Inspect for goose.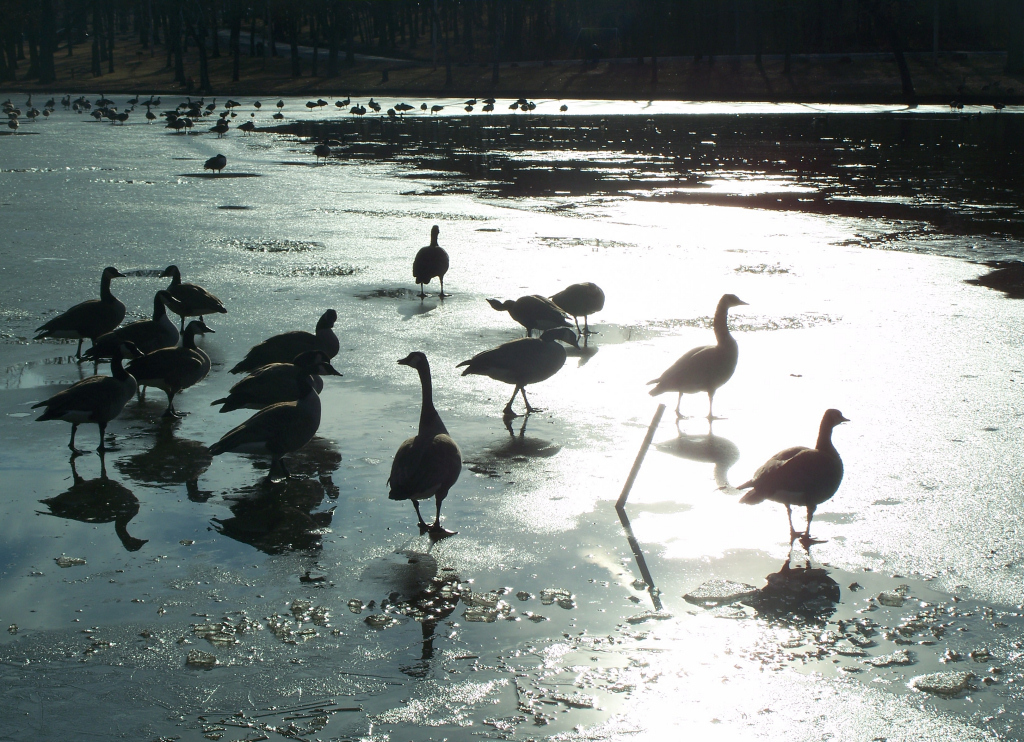
Inspection: bbox(86, 287, 180, 370).
